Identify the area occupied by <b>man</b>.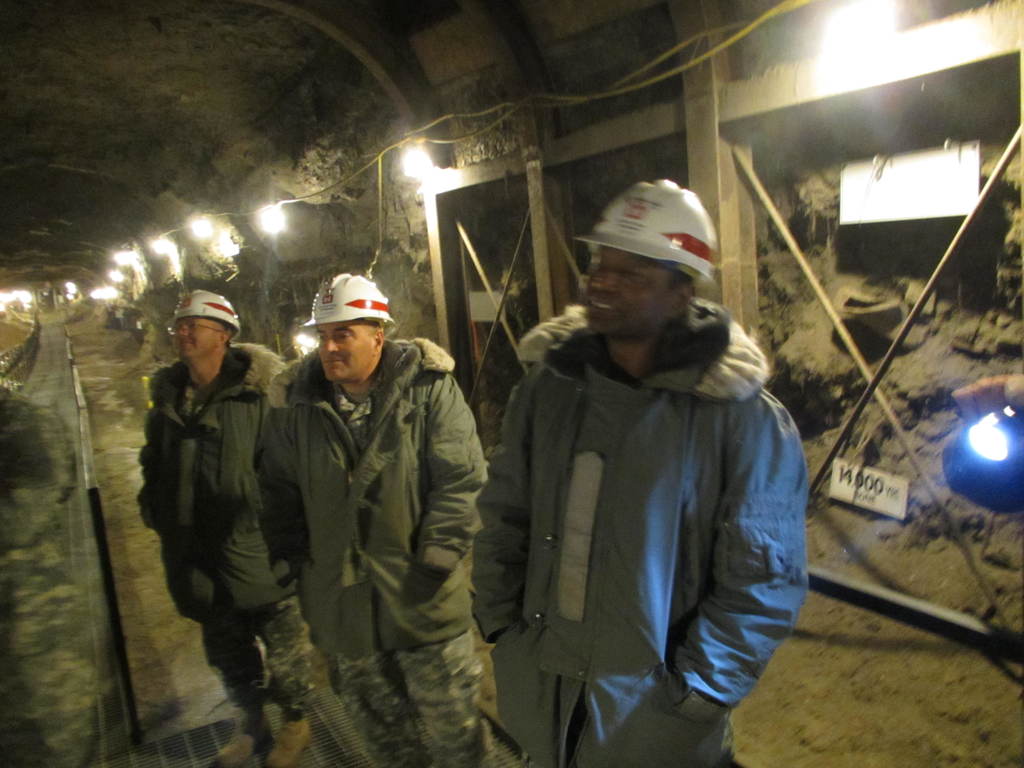
Area: crop(136, 288, 316, 767).
